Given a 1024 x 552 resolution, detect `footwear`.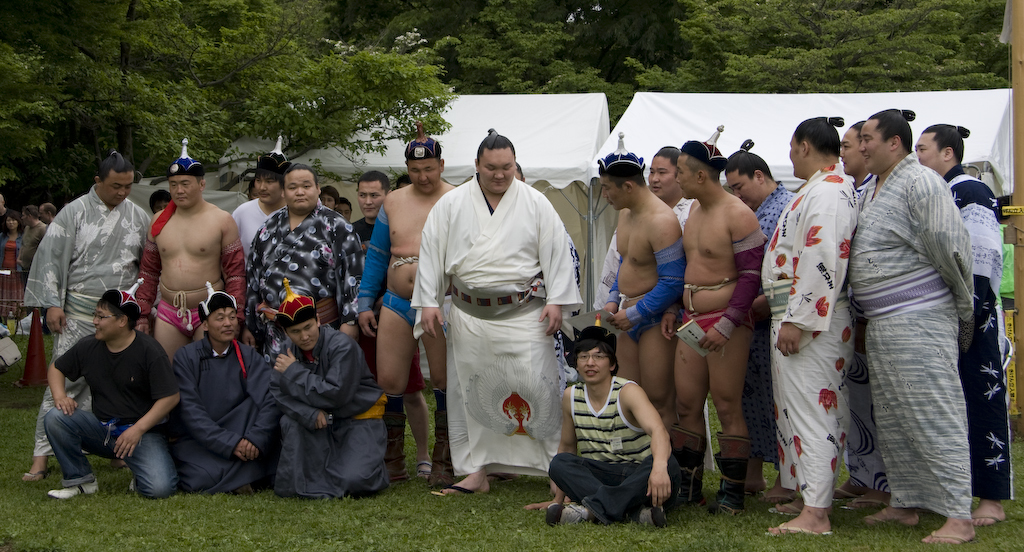
rect(430, 420, 456, 481).
